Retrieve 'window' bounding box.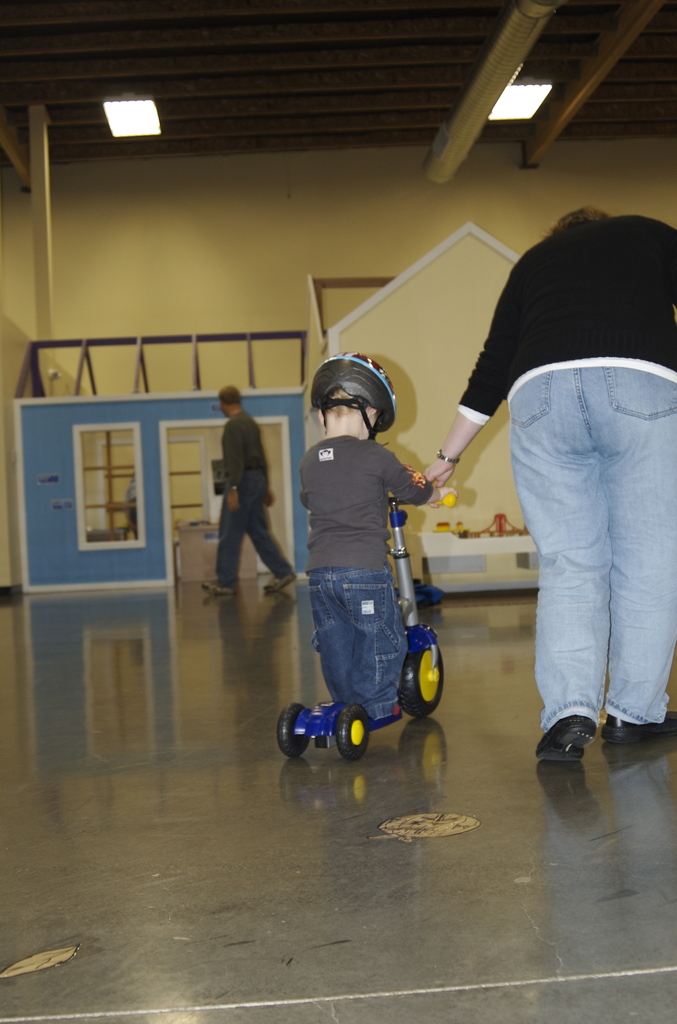
Bounding box: rect(82, 429, 136, 540).
